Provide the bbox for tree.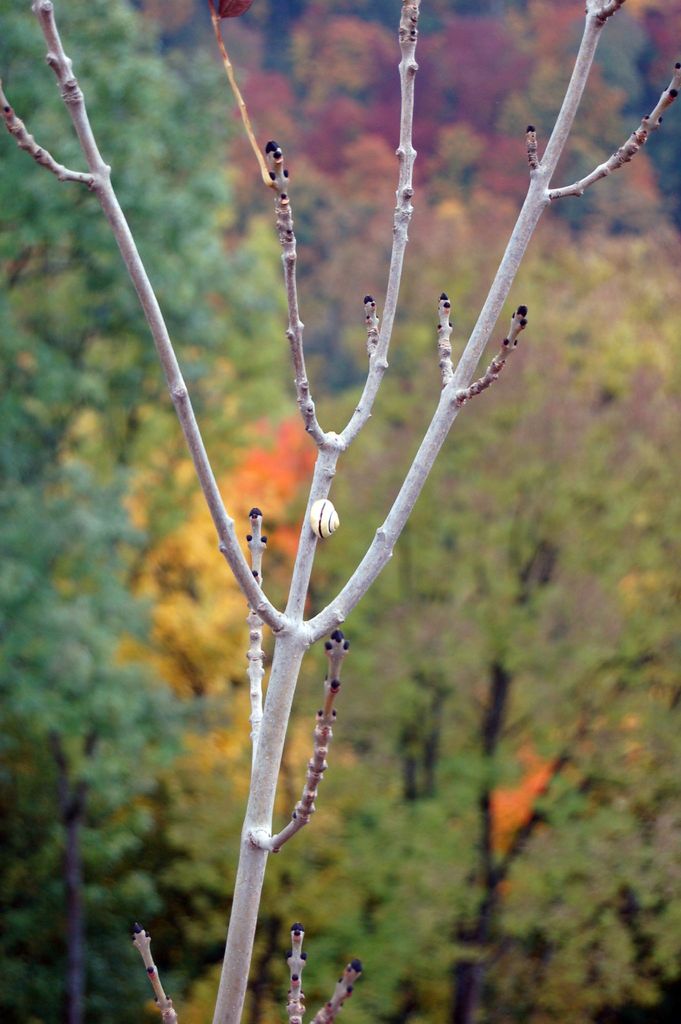
x1=0, y1=0, x2=368, y2=1023.
